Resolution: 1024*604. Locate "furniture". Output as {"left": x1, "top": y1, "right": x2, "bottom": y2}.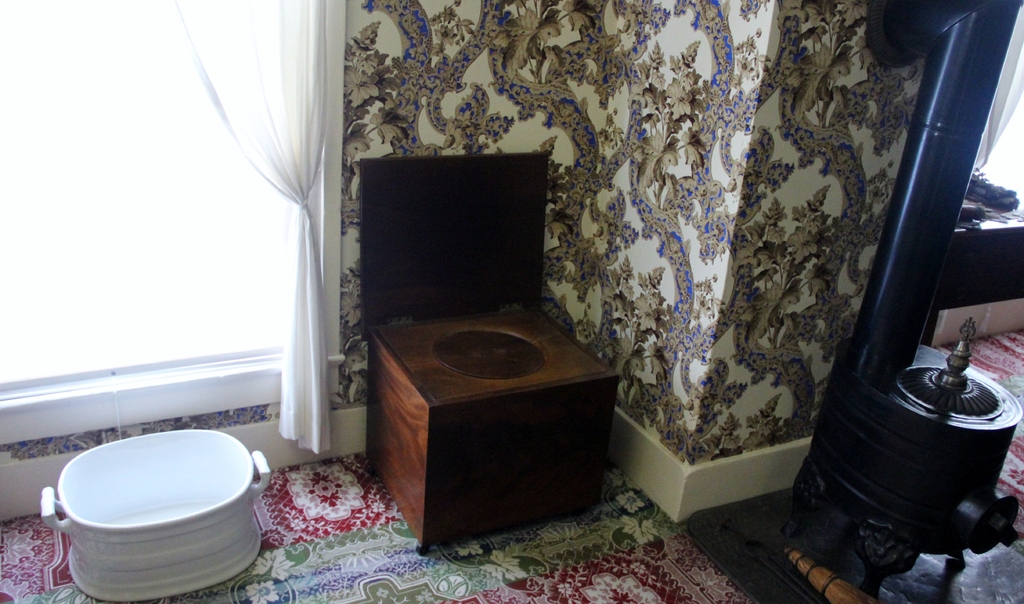
{"left": 358, "top": 151, "right": 621, "bottom": 556}.
